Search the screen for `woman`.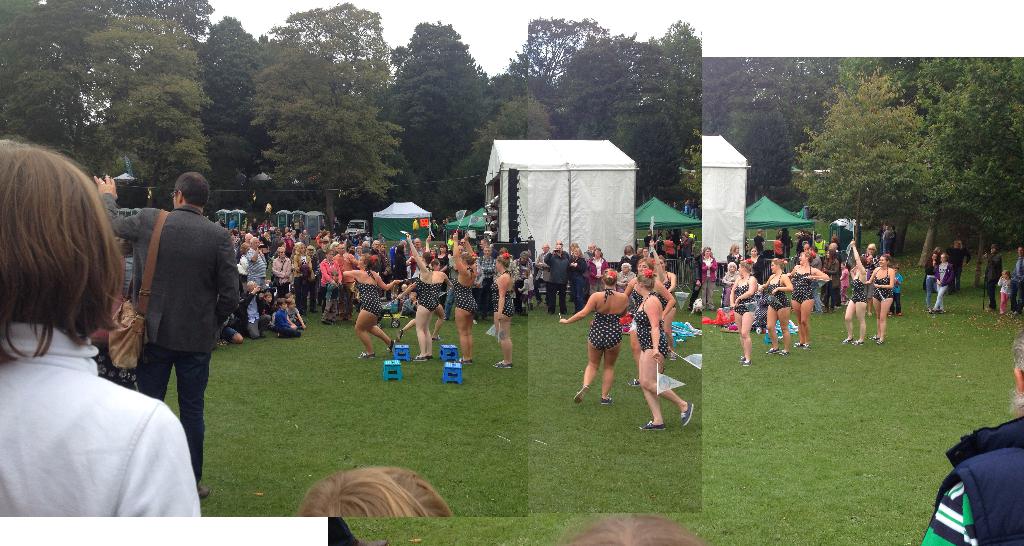
Found at <region>294, 243, 311, 314</region>.
